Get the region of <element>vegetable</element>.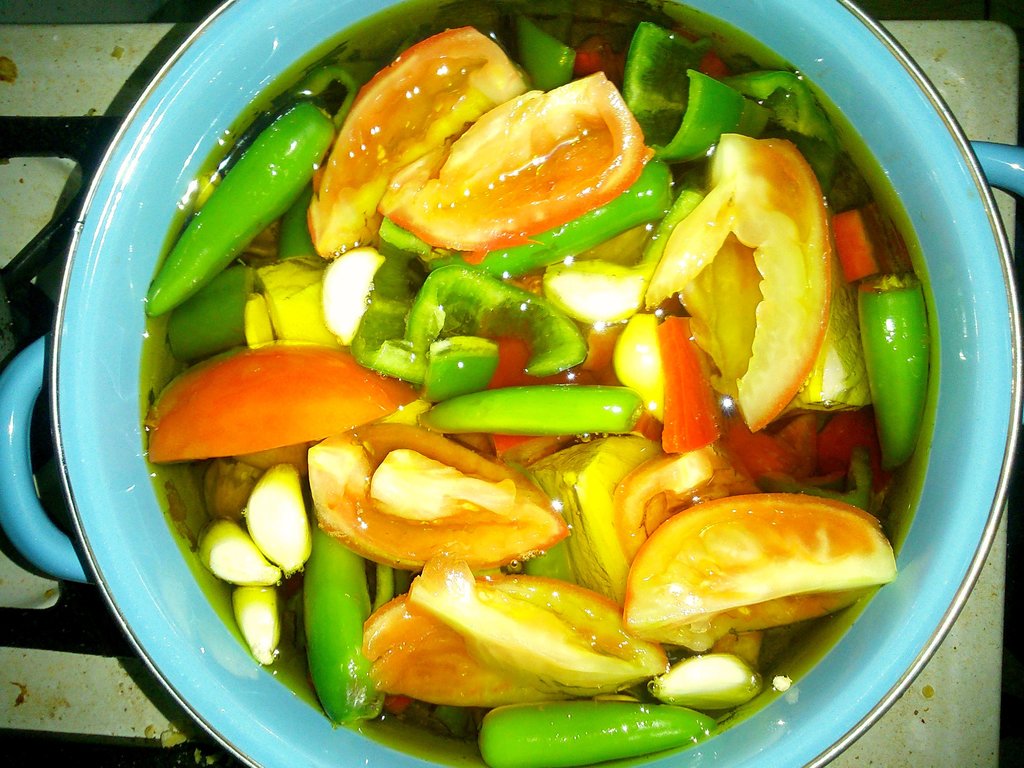
[199,516,279,586].
